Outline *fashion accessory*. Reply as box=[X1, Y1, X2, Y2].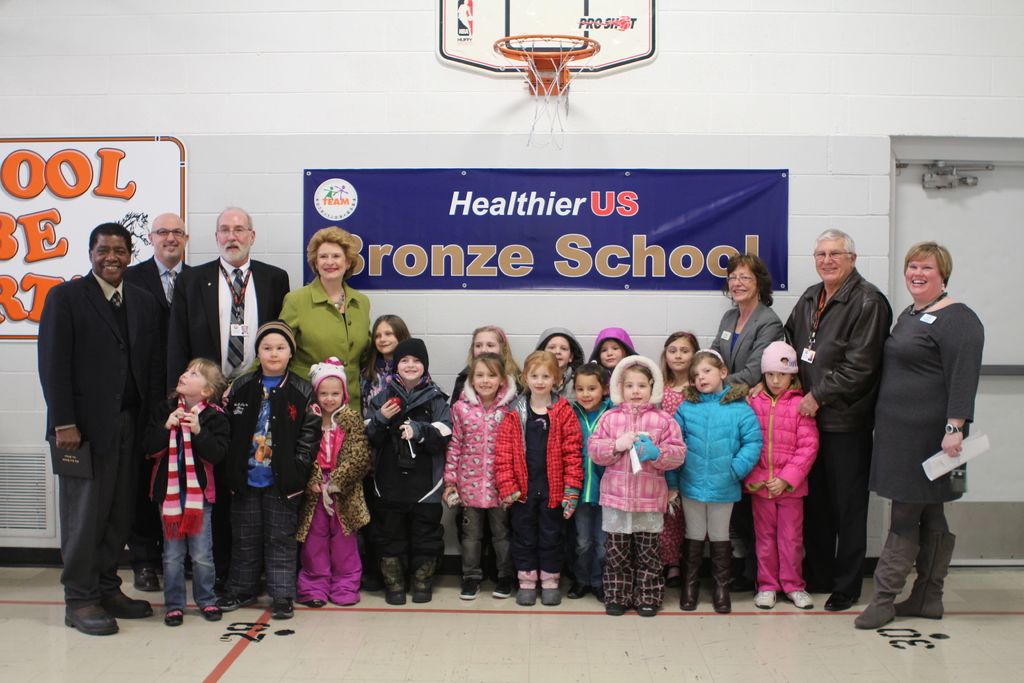
box=[940, 281, 948, 292].
